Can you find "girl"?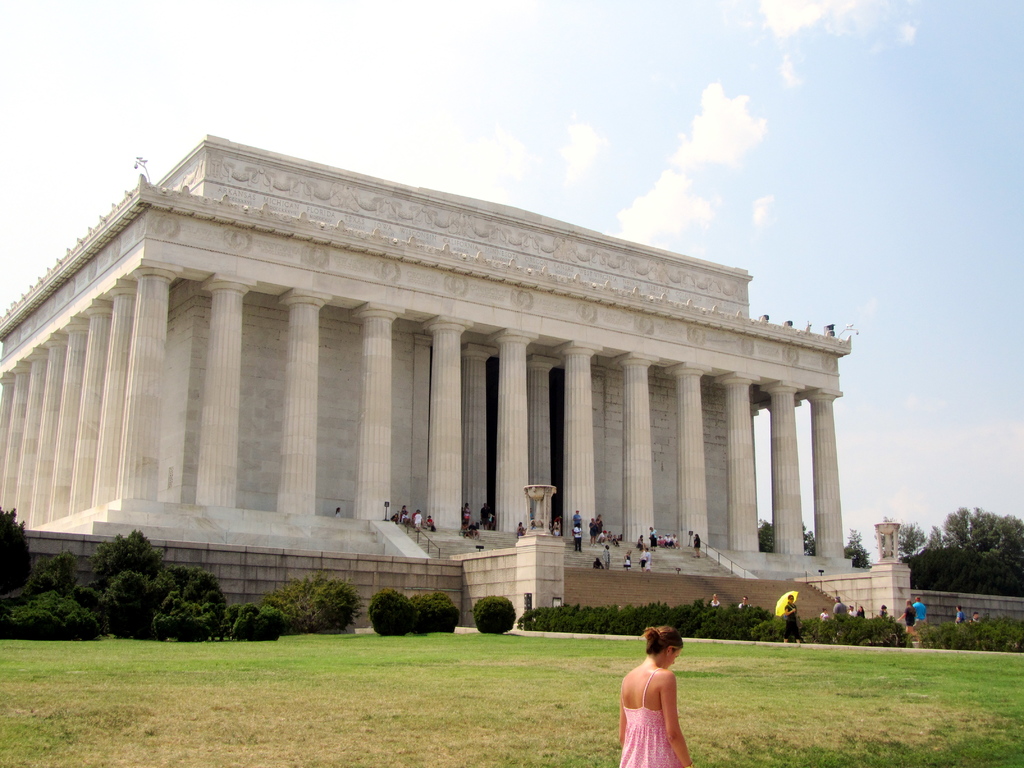
Yes, bounding box: 709,593,720,611.
